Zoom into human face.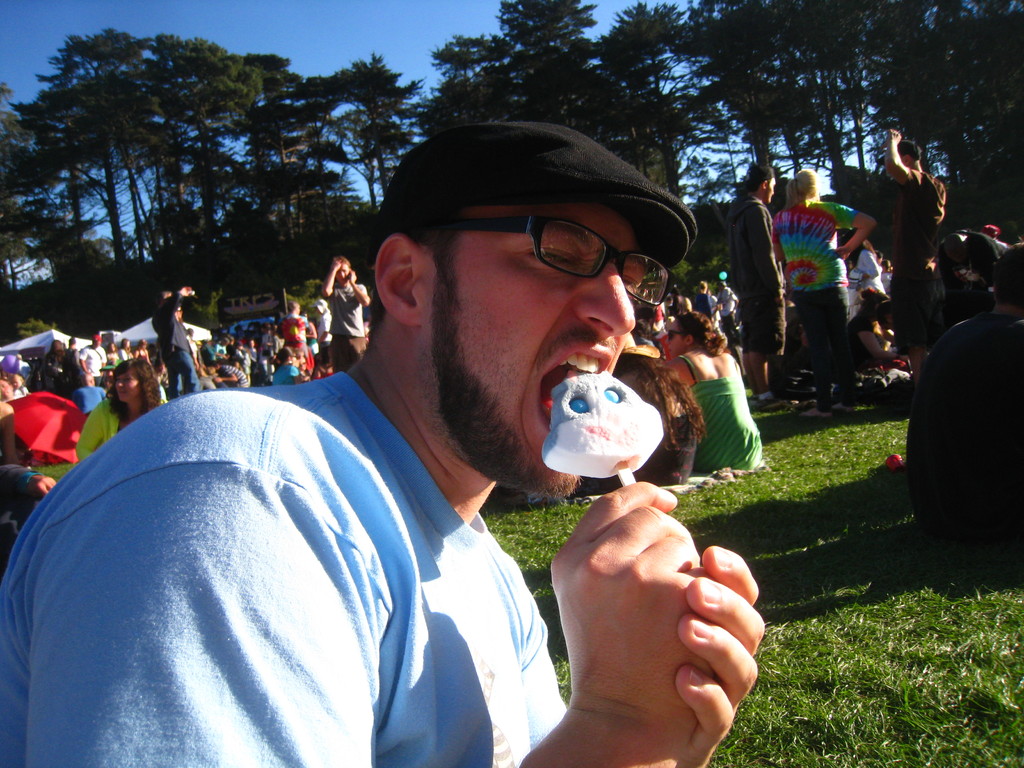
Zoom target: (334, 261, 351, 285).
